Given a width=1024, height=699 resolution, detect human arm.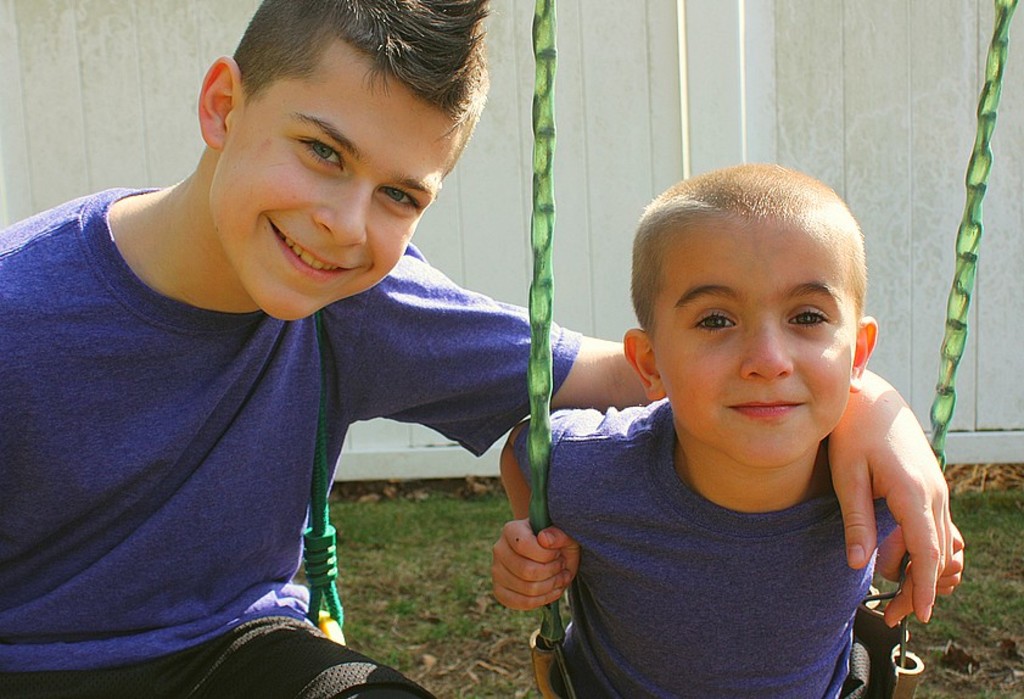
874 501 964 597.
